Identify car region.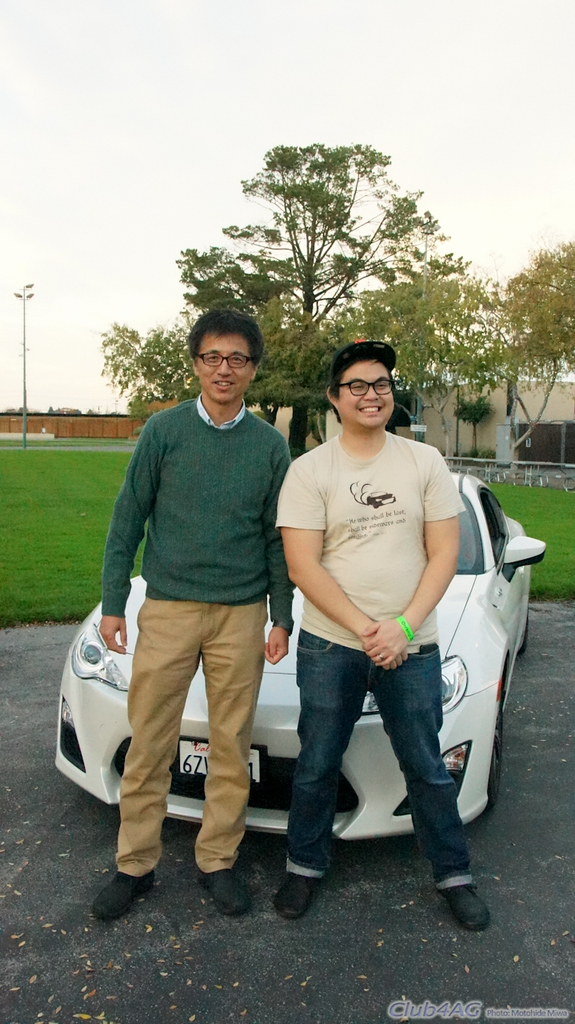
Region: <box>56,469,551,838</box>.
